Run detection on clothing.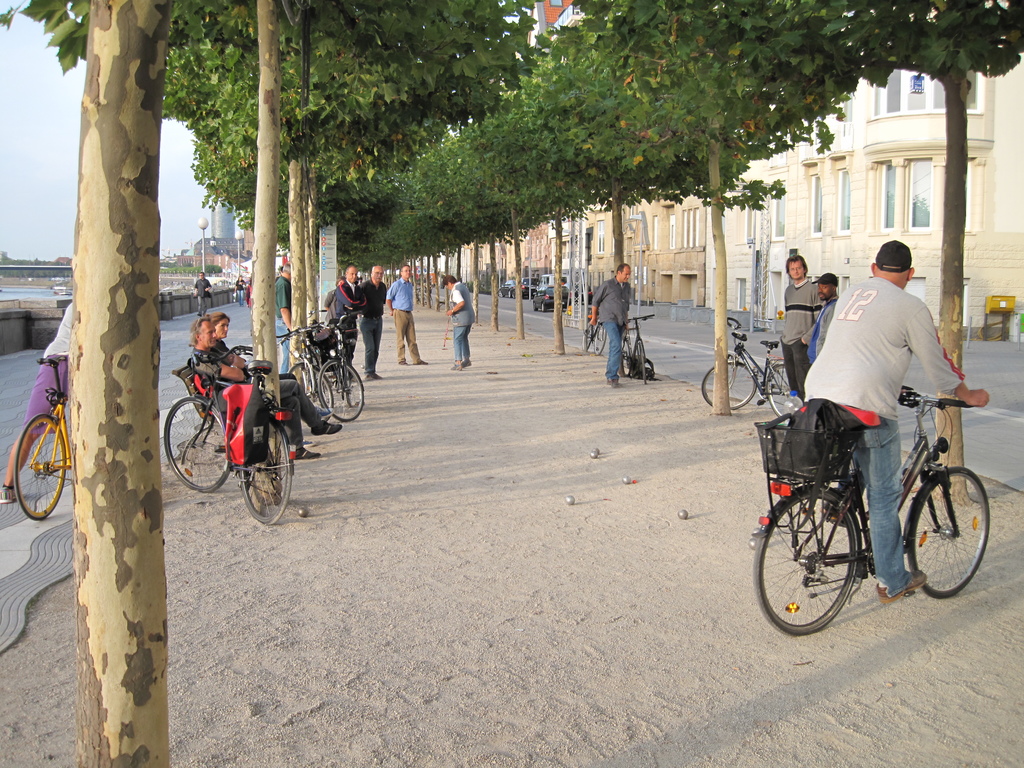
Result: <region>22, 298, 72, 435</region>.
